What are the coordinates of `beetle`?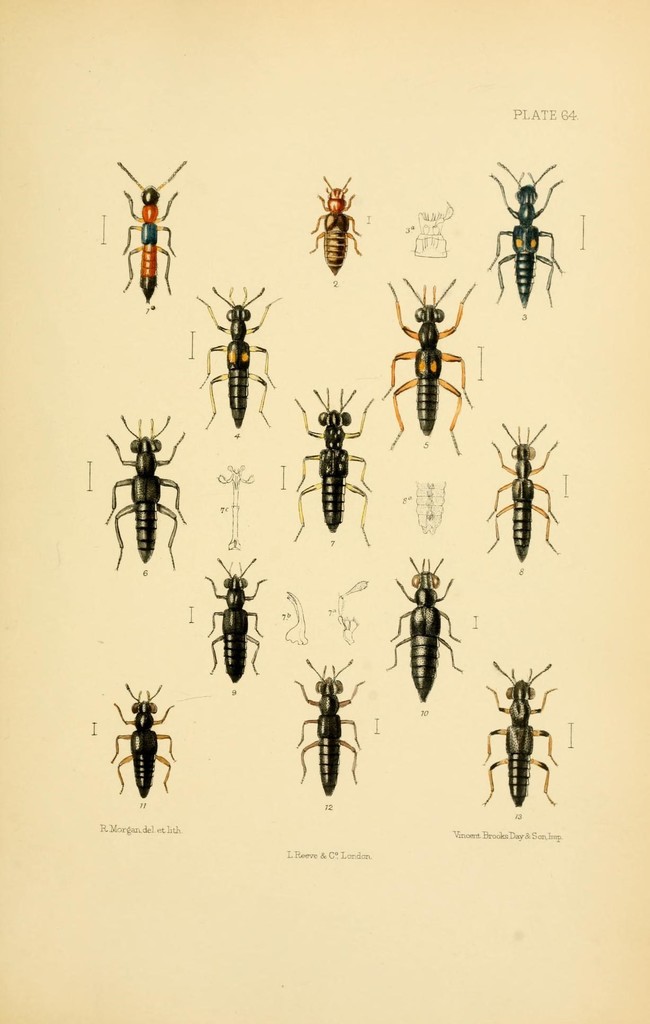
select_region(310, 176, 365, 276).
